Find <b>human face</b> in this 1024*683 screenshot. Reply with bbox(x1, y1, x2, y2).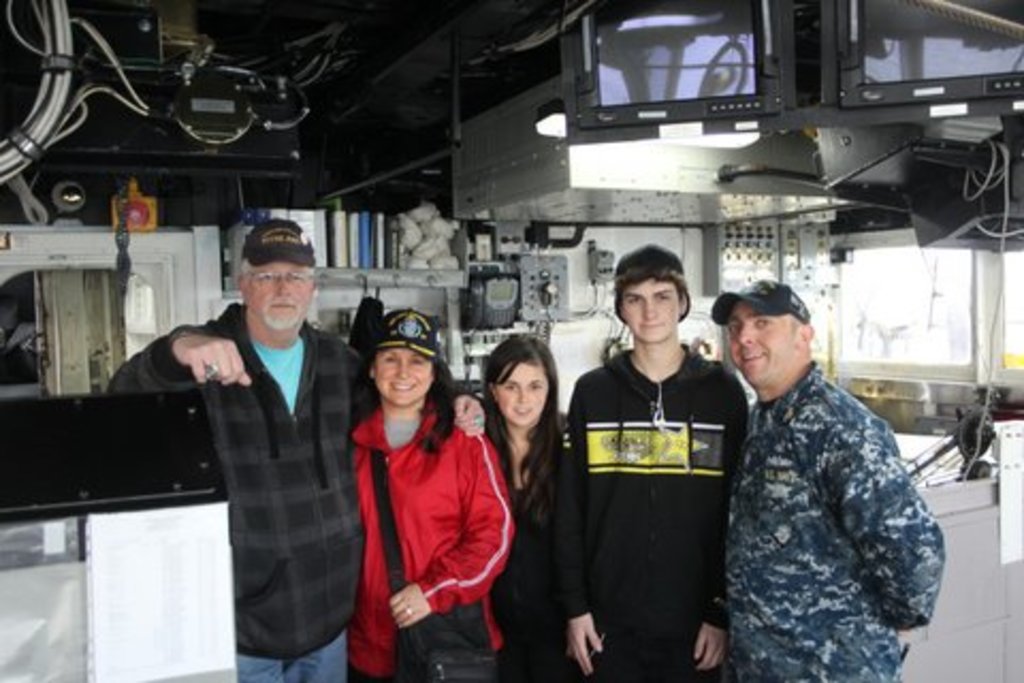
bbox(727, 303, 789, 386).
